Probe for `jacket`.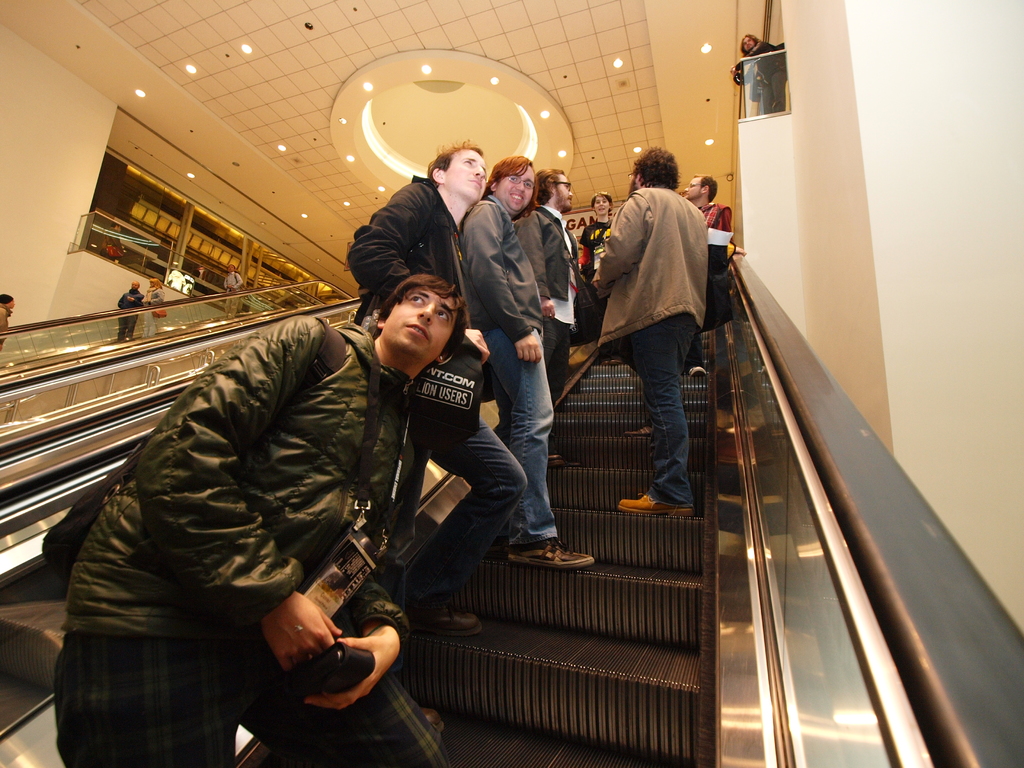
Probe result: [513, 205, 567, 304].
